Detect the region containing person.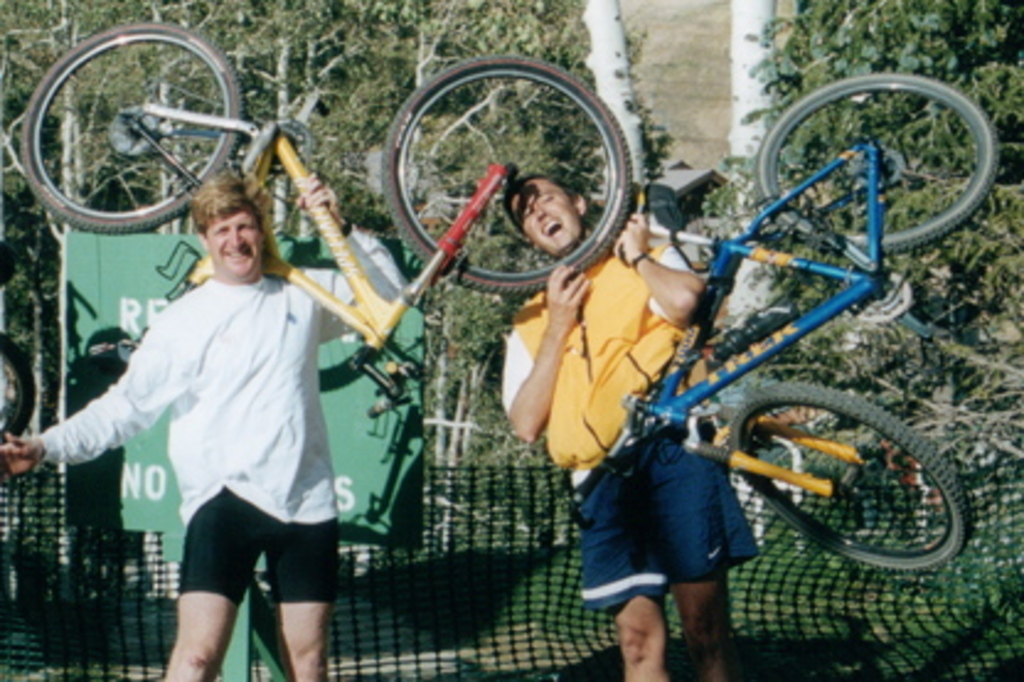
<region>500, 175, 763, 680</region>.
